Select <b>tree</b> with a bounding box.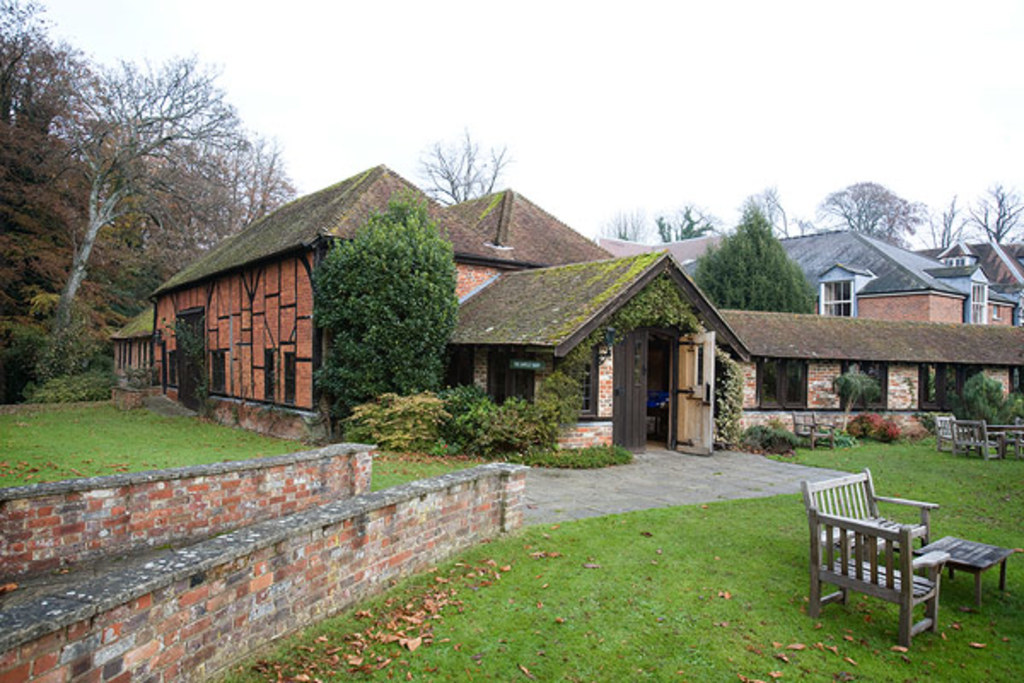
x1=963 y1=174 x2=1022 y2=248.
